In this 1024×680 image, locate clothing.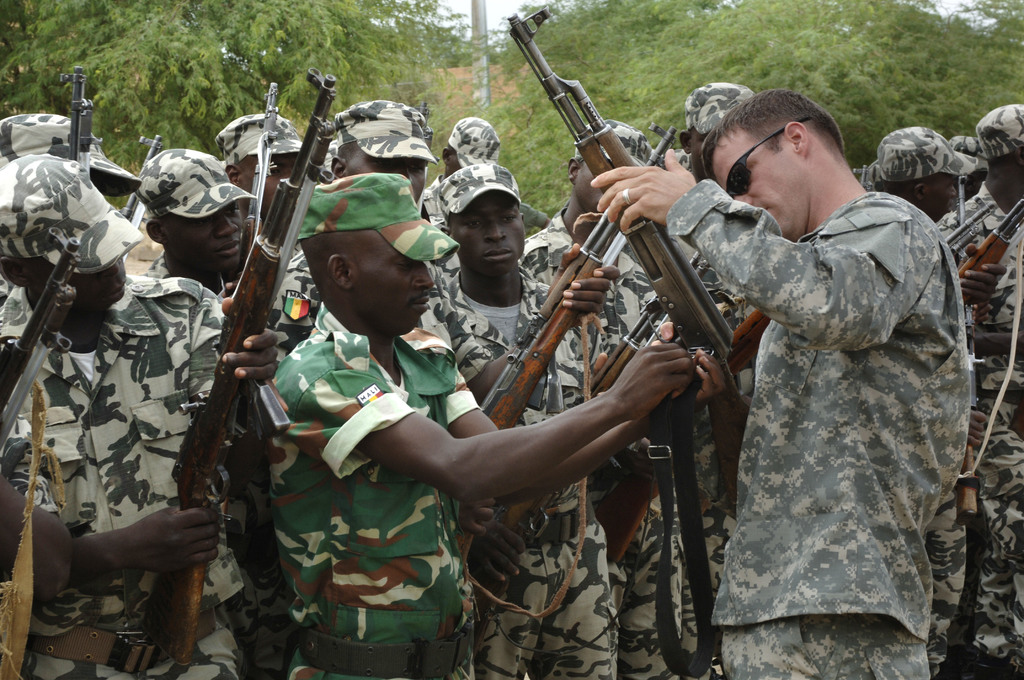
Bounding box: box(929, 195, 1023, 679).
